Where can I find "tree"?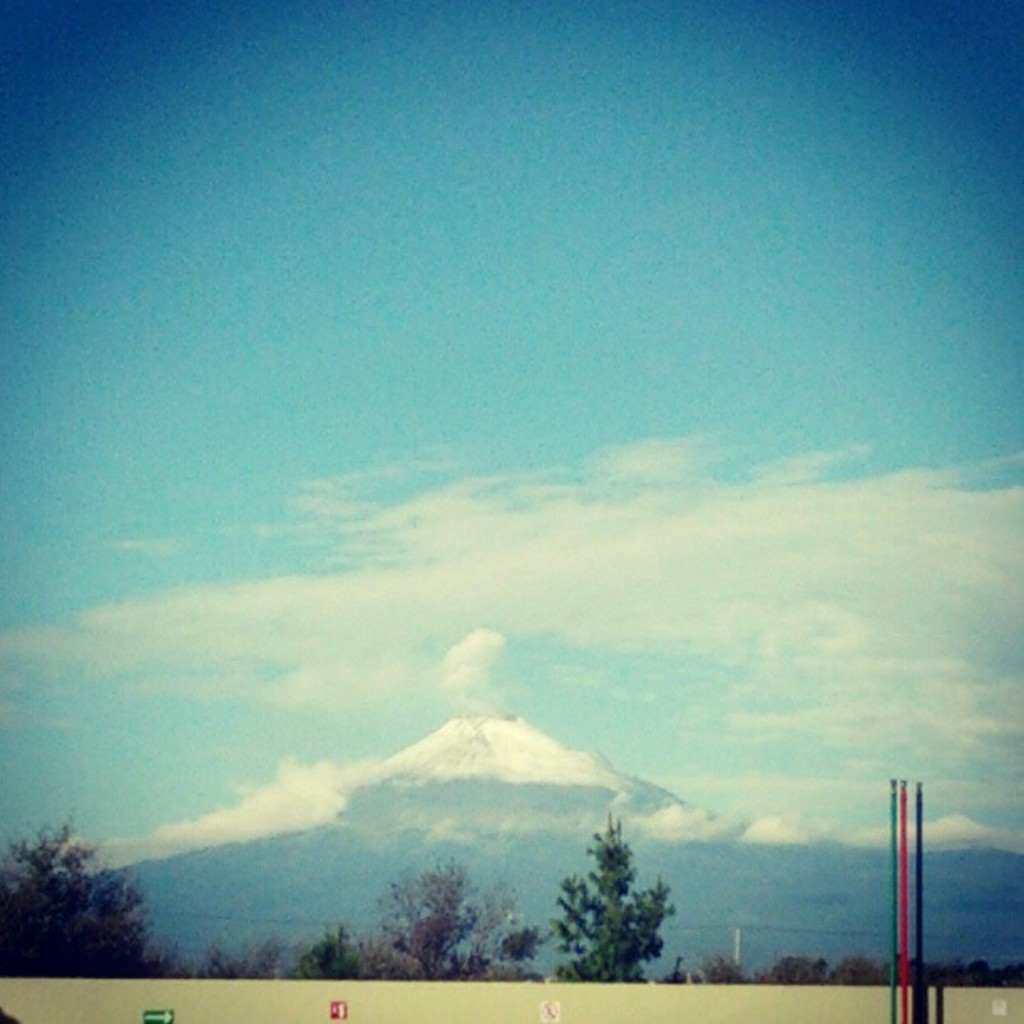
You can find it at Rect(0, 812, 191, 975).
